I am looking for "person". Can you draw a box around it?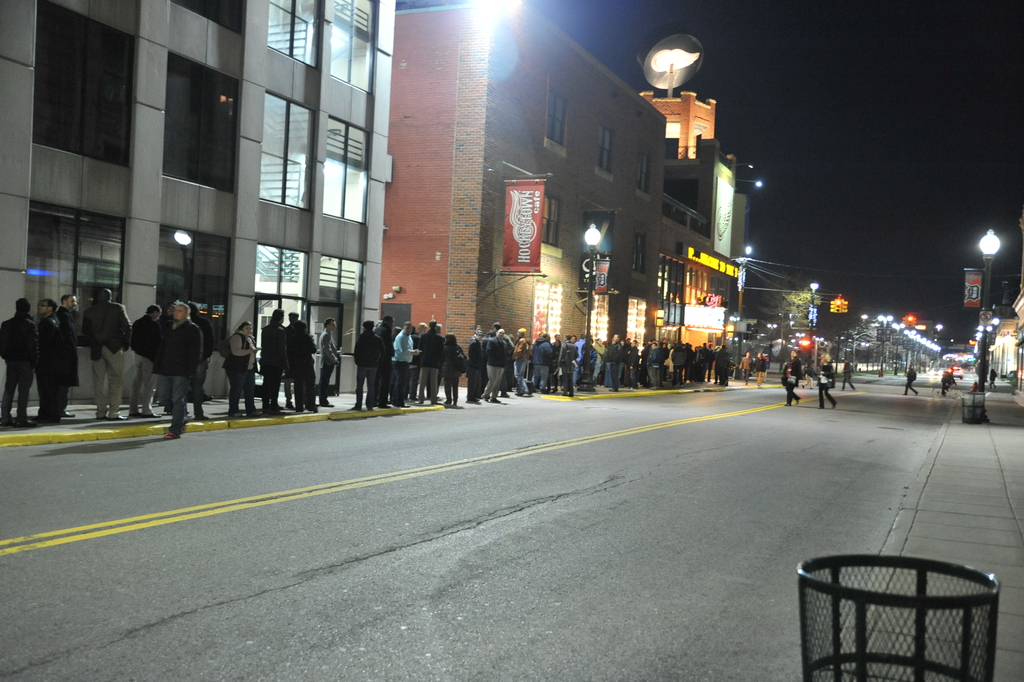
Sure, the bounding box is x1=781, y1=353, x2=799, y2=407.
